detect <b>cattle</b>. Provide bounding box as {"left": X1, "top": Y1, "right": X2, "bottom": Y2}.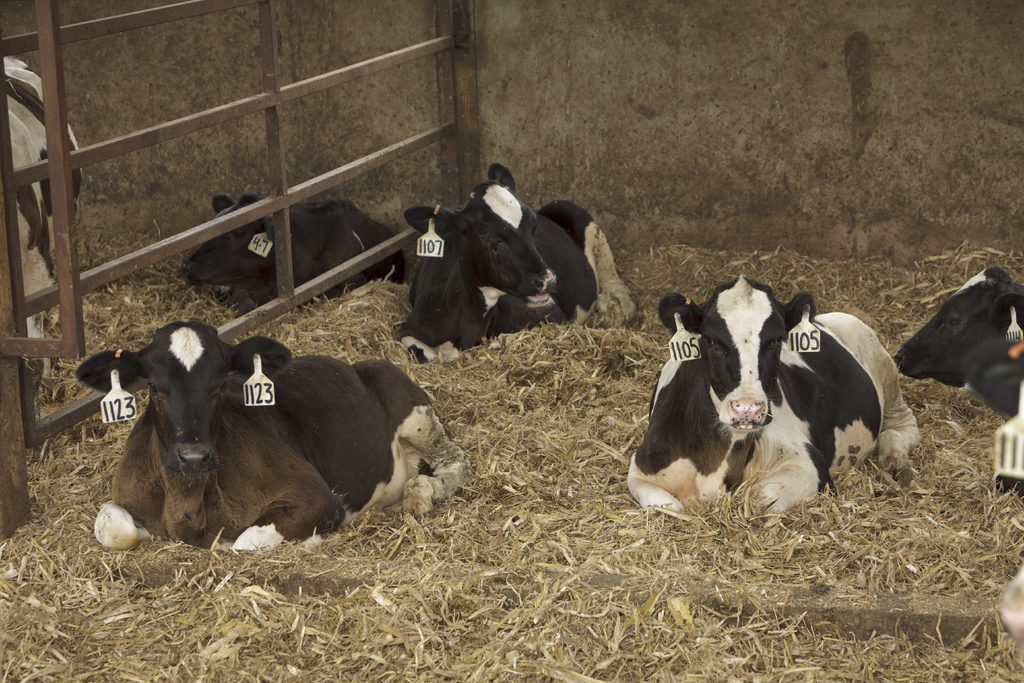
{"left": 390, "top": 163, "right": 642, "bottom": 363}.
